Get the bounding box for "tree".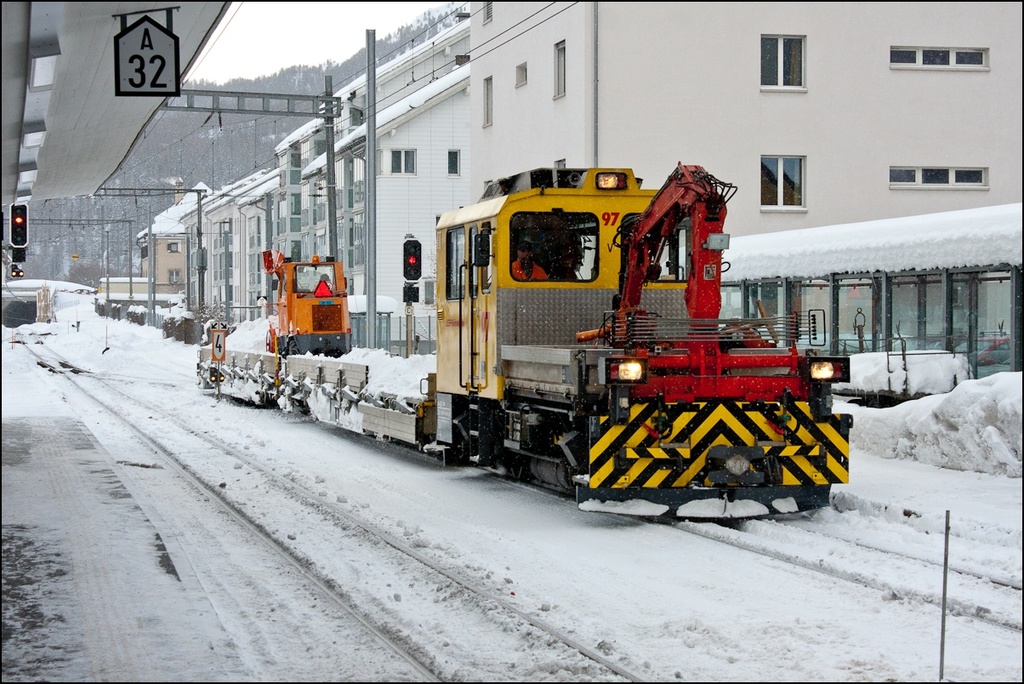
[0, 301, 40, 331].
